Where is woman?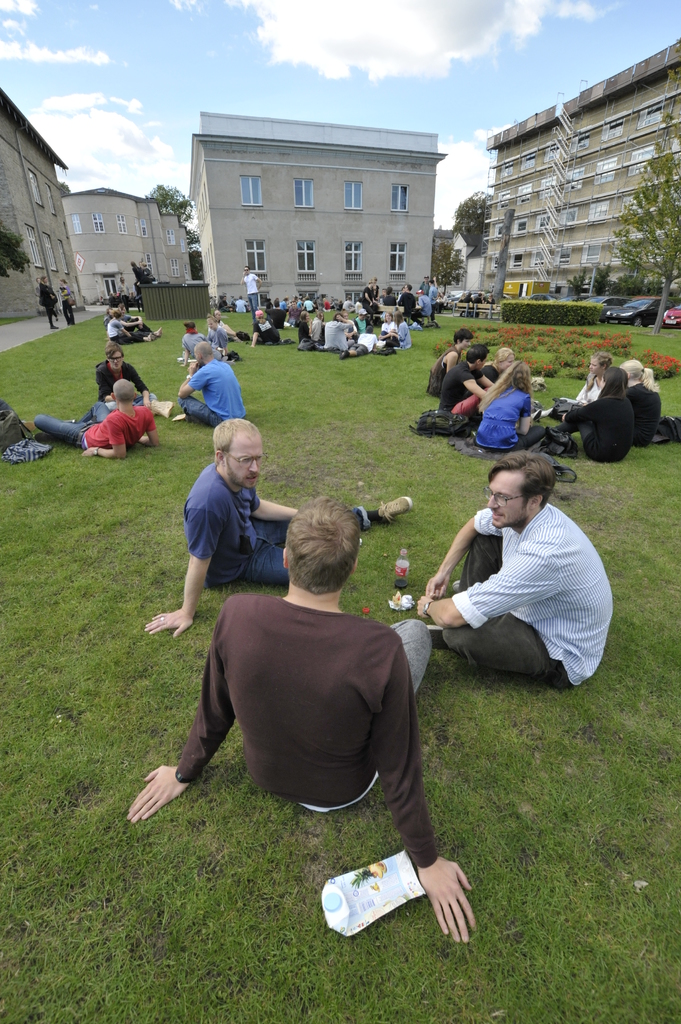
crop(373, 278, 379, 295).
